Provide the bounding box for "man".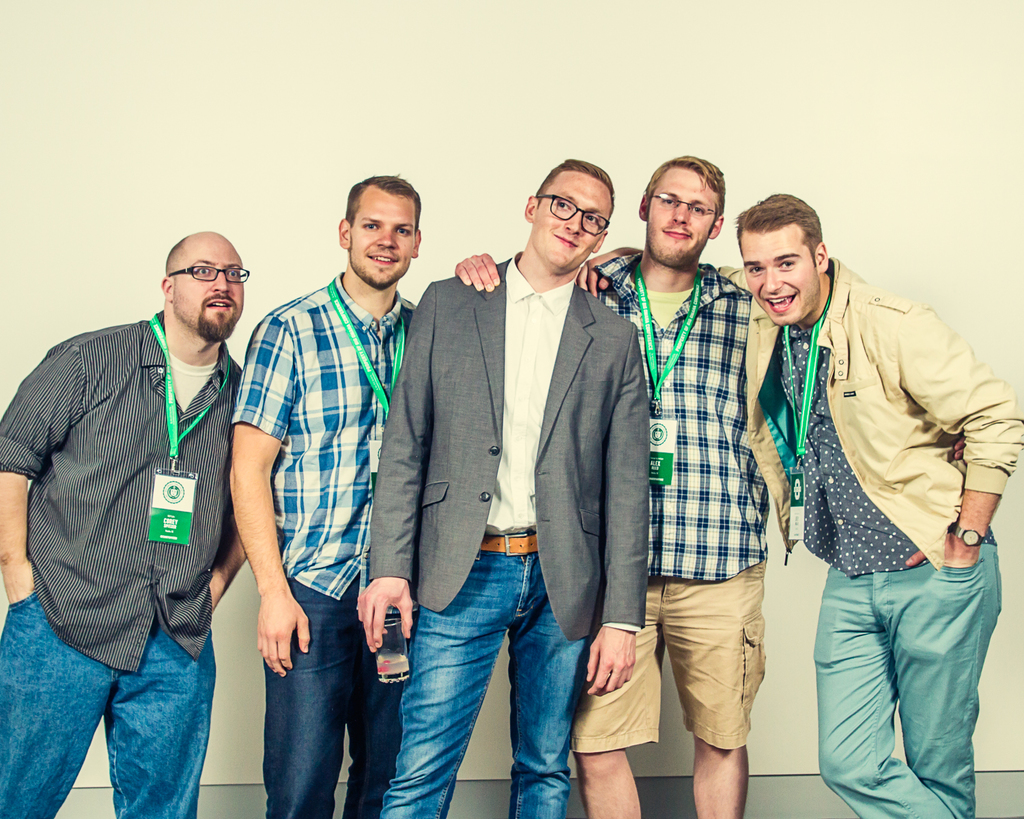
[x1=576, y1=153, x2=776, y2=818].
